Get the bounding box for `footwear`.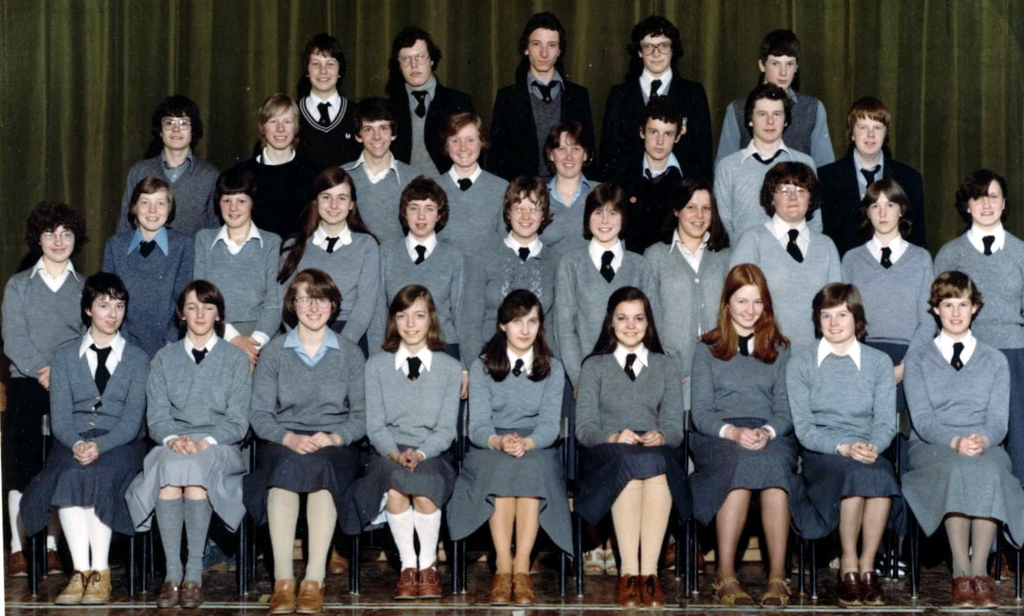
{"x1": 85, "y1": 570, "x2": 110, "y2": 608}.
